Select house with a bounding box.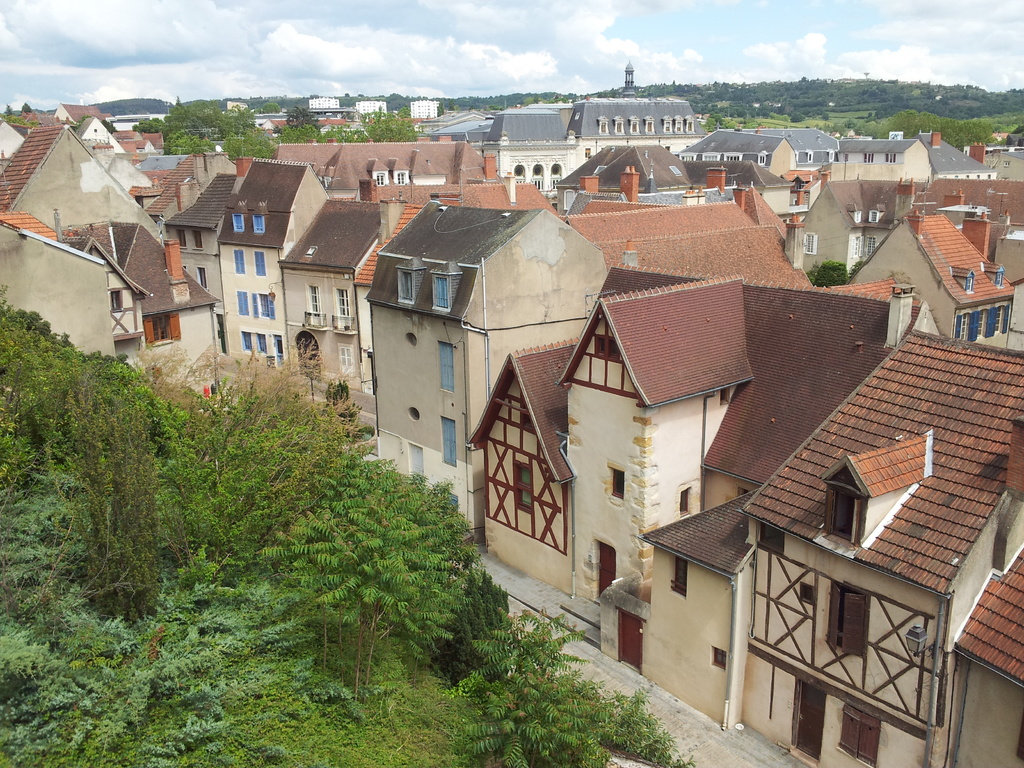
[142,143,214,223].
